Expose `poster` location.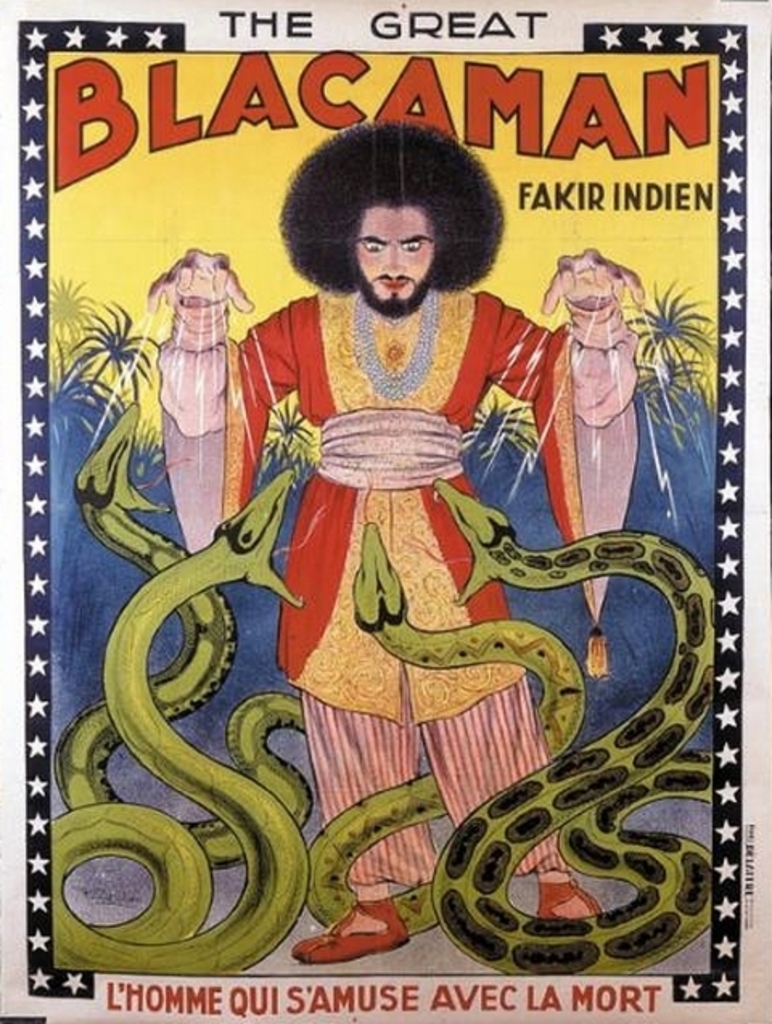
Exposed at [0, 5, 770, 1022].
